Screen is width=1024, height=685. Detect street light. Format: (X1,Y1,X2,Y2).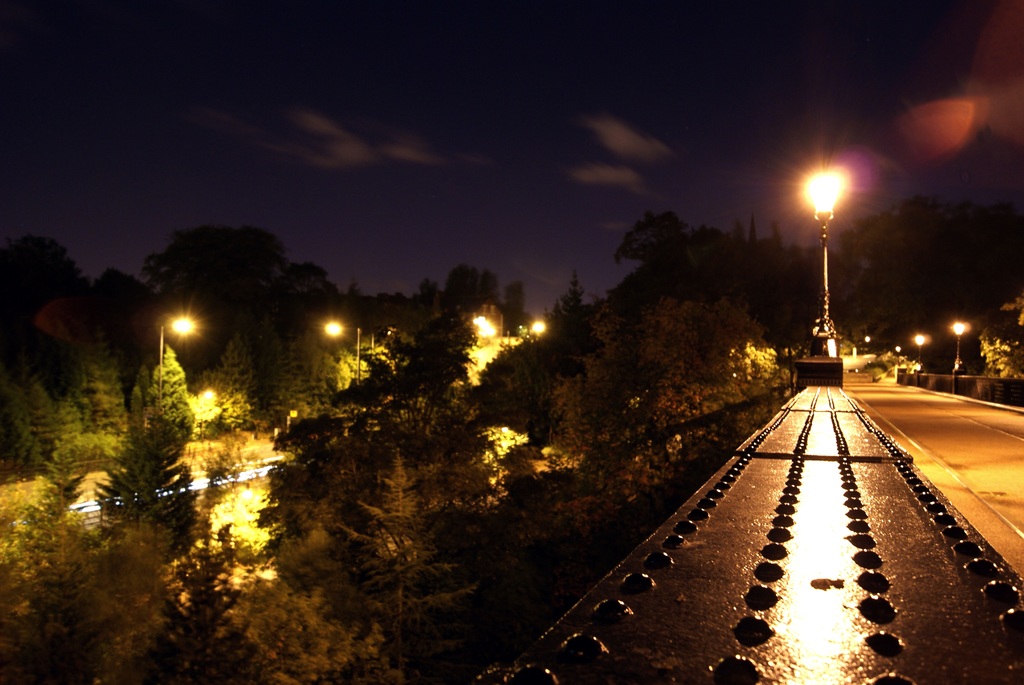
(799,154,849,326).
